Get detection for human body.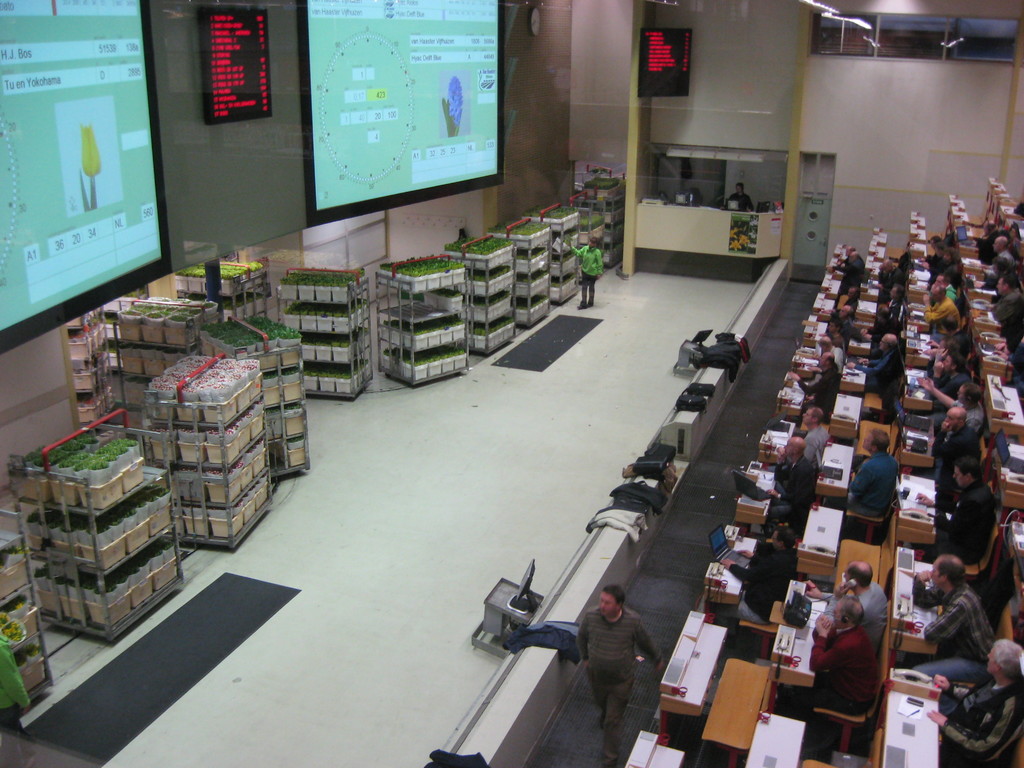
Detection: box=[584, 587, 665, 765].
